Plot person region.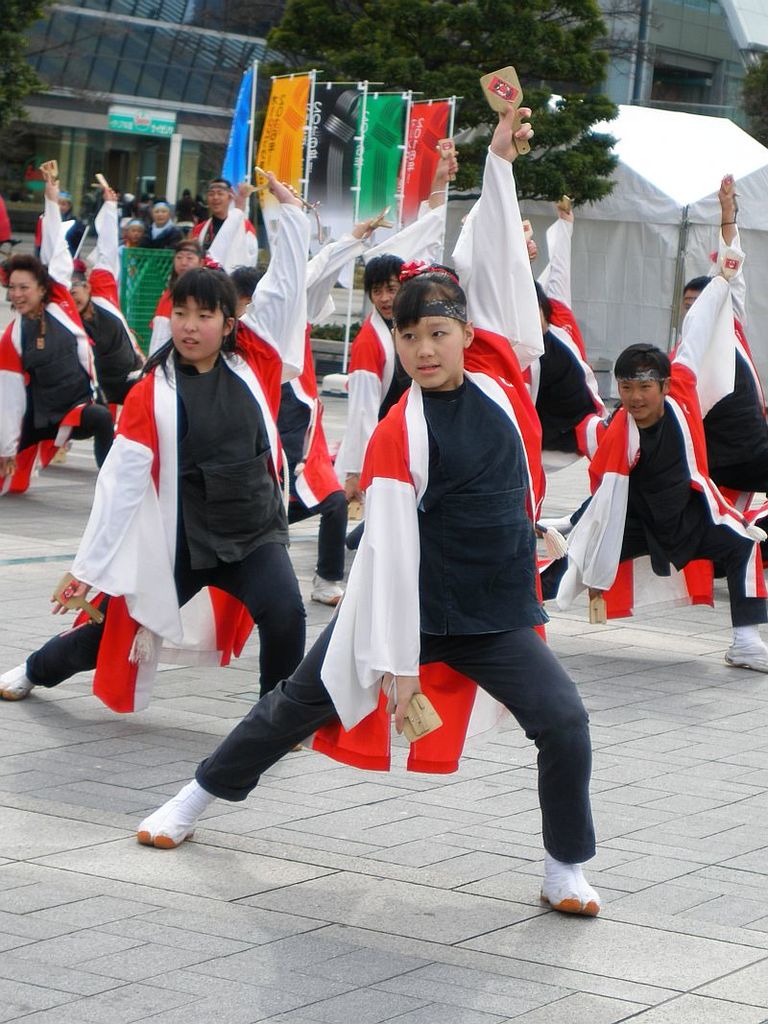
Plotted at <box>0,152,115,504</box>.
